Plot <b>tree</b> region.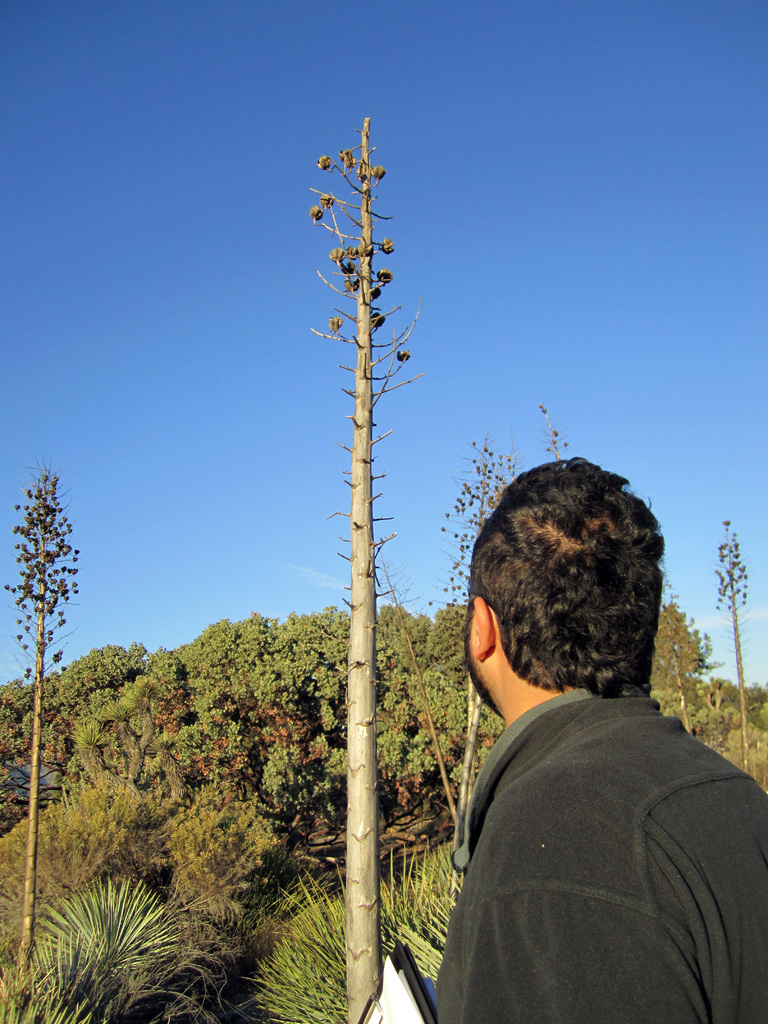
Plotted at x1=437 y1=429 x2=527 y2=837.
